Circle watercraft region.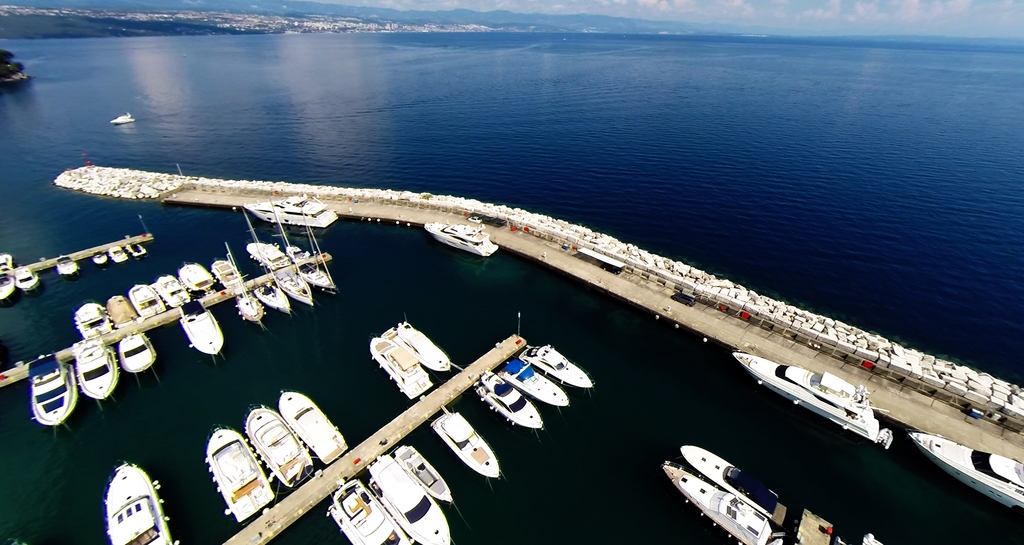
Region: <bbox>132, 284, 161, 310</bbox>.
